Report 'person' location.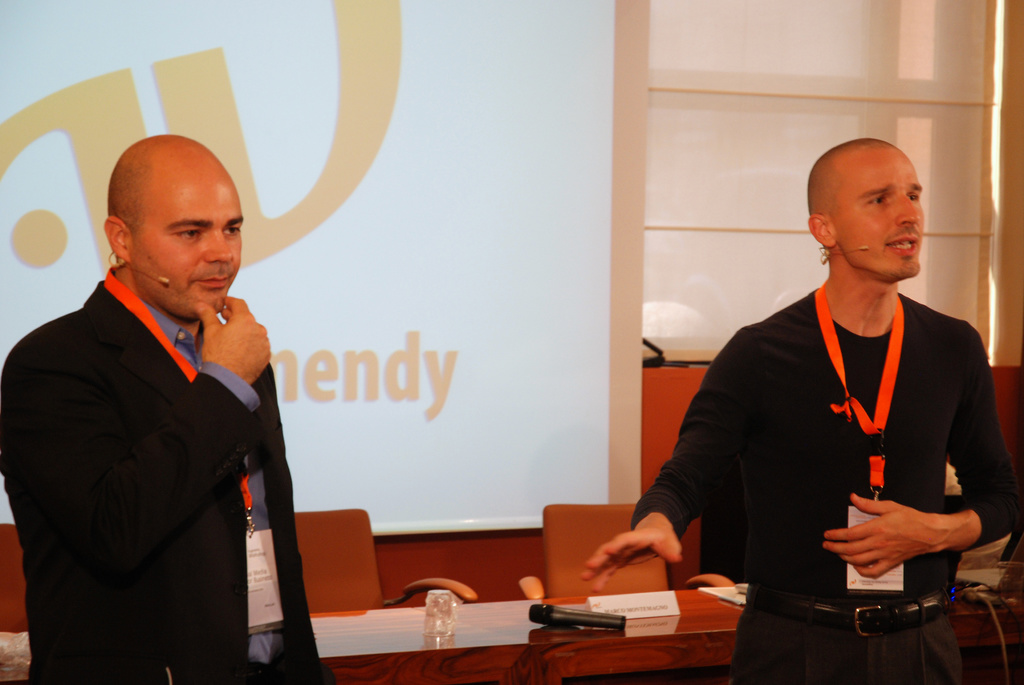
Report: region(643, 129, 997, 679).
